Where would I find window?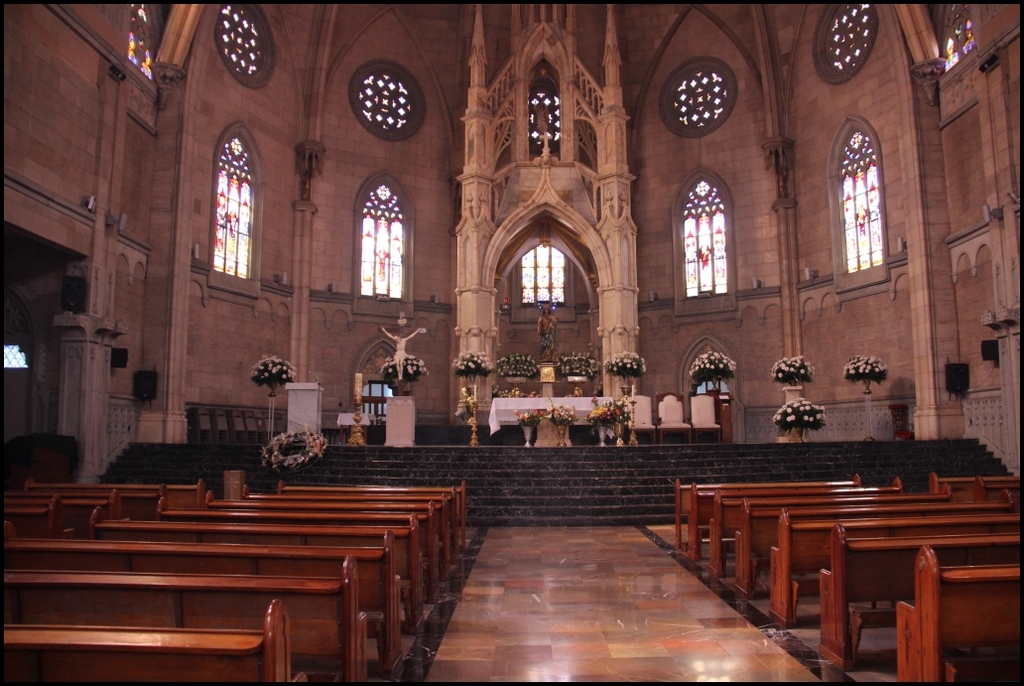
At locate(346, 182, 394, 298).
